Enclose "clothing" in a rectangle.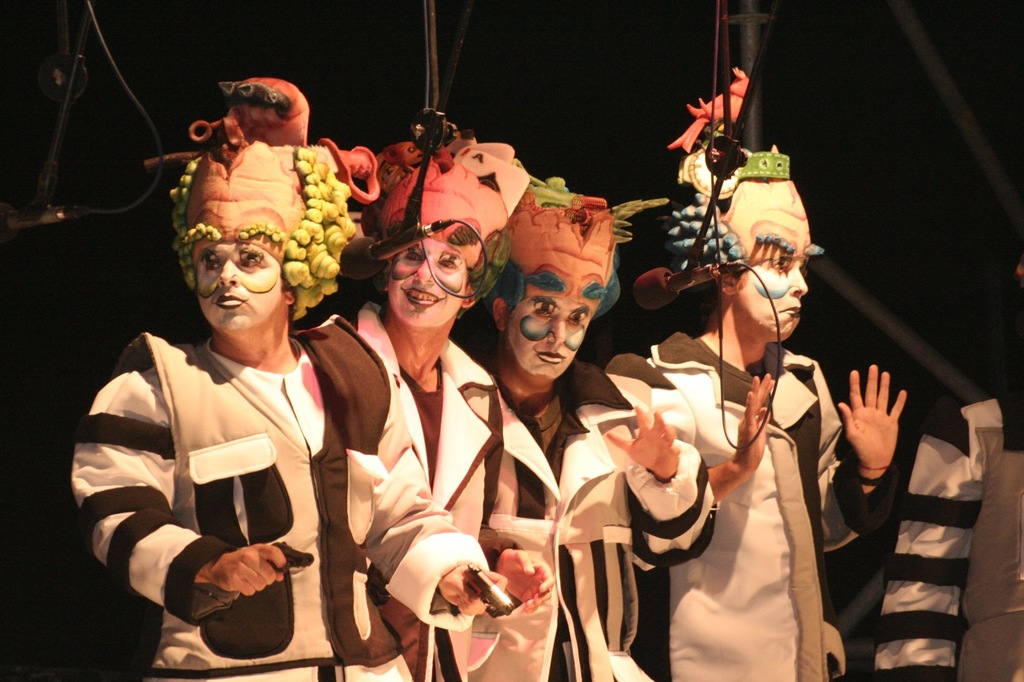
<box>362,332,529,681</box>.
